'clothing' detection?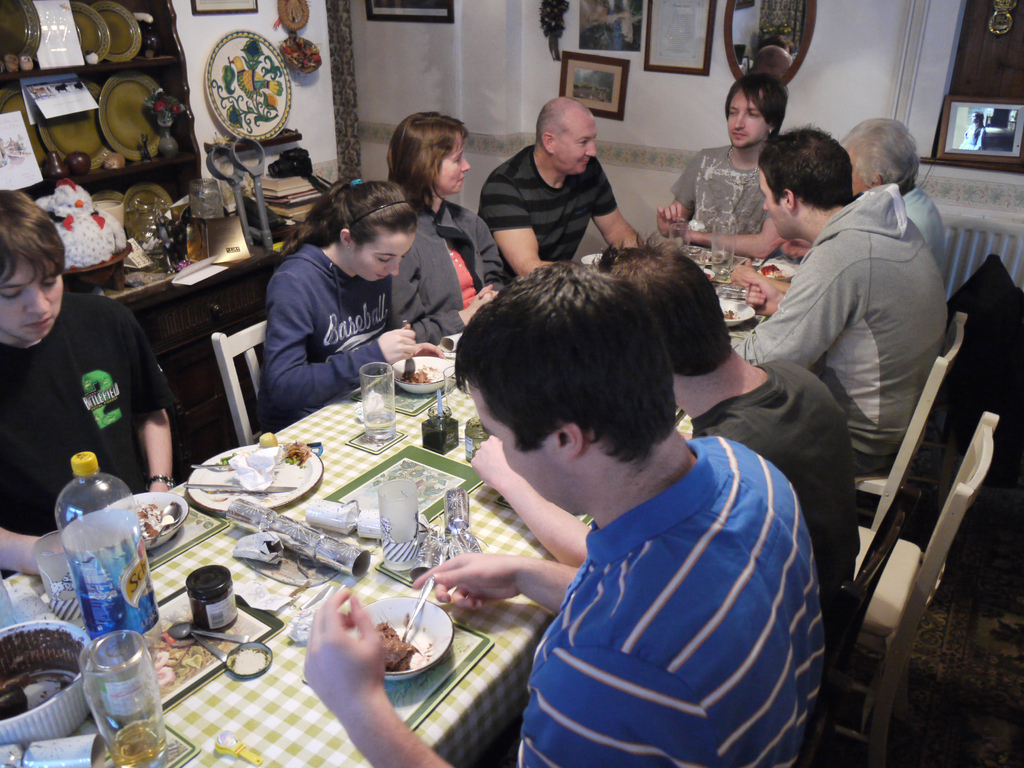
BBox(688, 360, 867, 633)
